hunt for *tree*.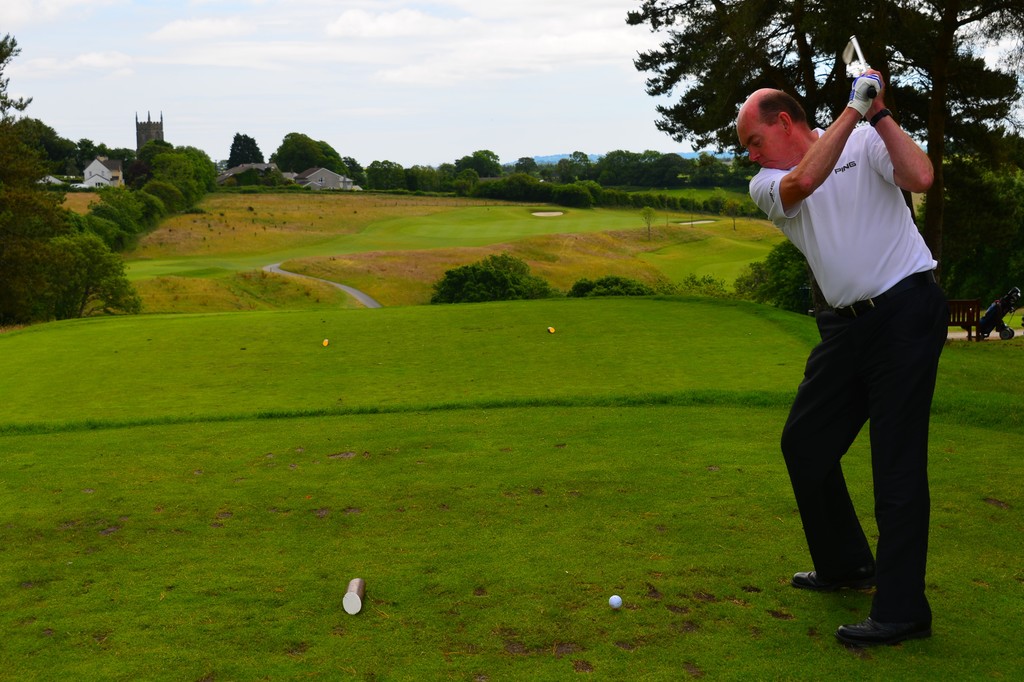
Hunted down at left=625, top=0, right=1023, bottom=317.
